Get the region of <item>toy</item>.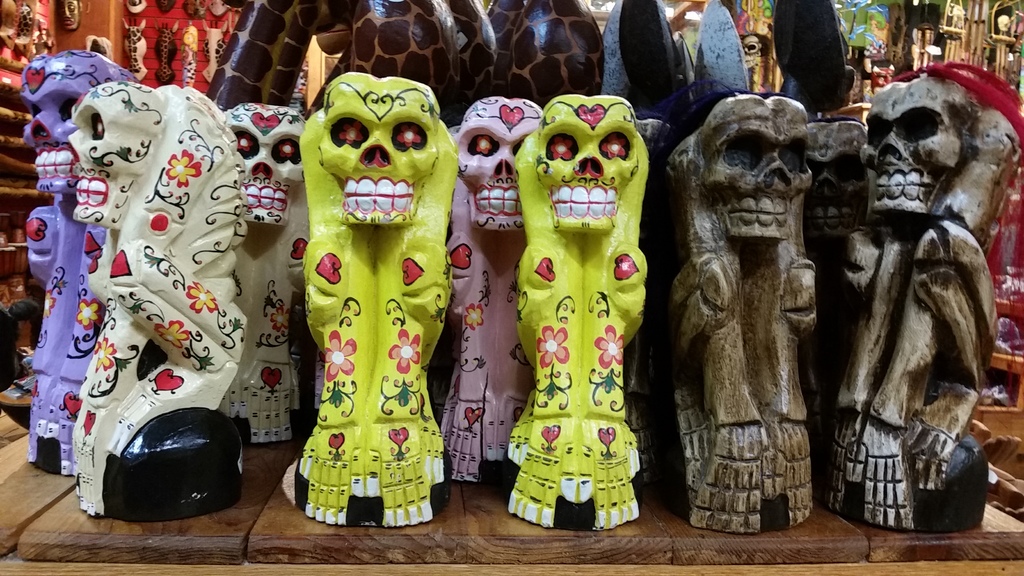
detection(21, 52, 136, 478).
